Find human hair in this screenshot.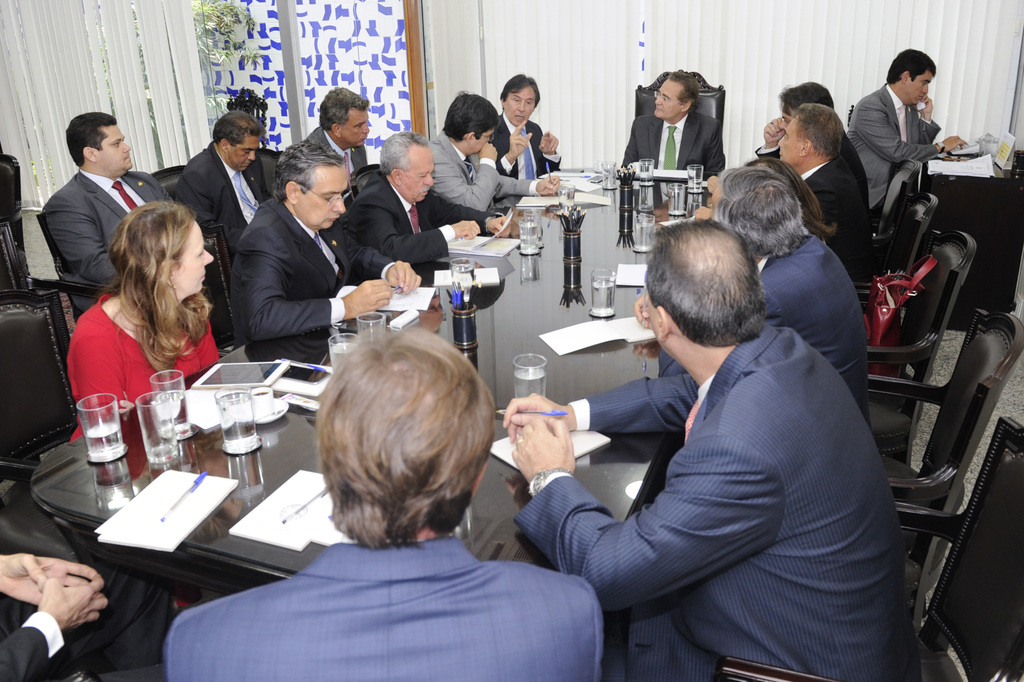
The bounding box for human hair is <region>211, 108, 268, 147</region>.
